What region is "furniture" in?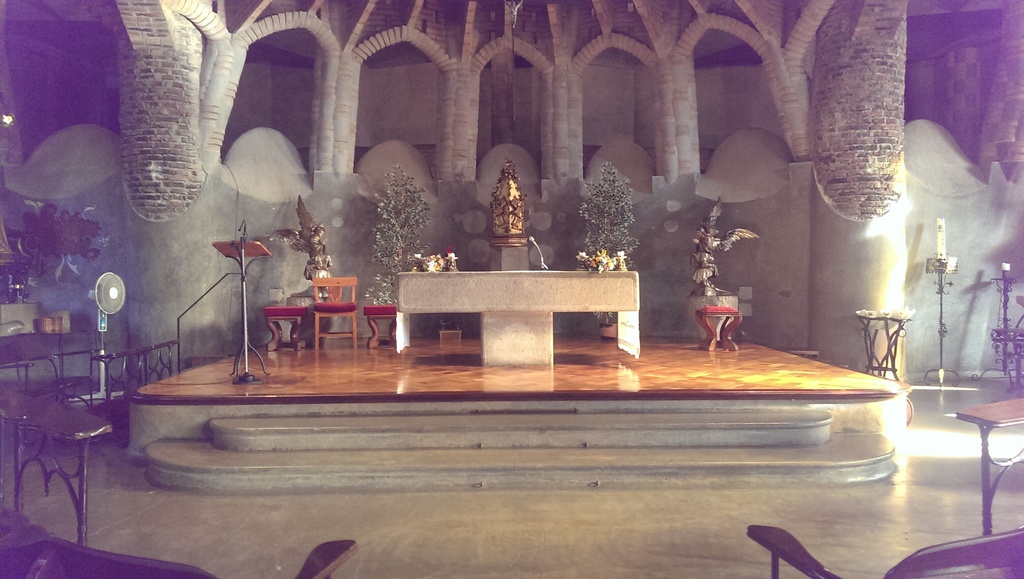
[88, 338, 175, 409].
